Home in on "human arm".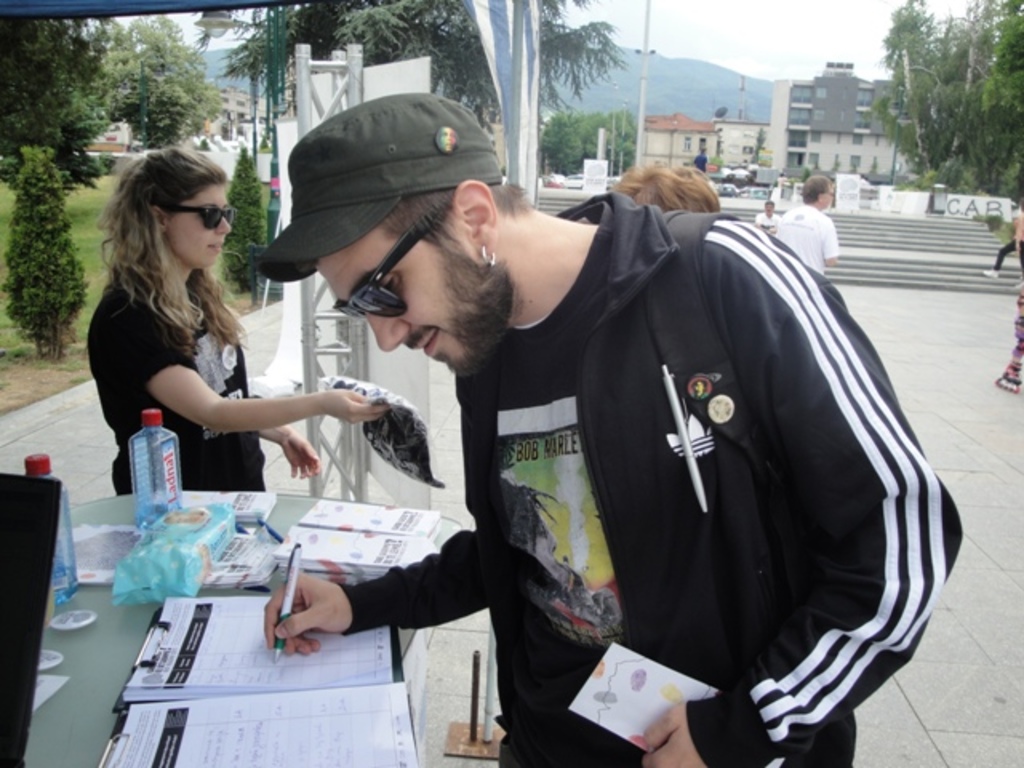
Homed in at <region>829, 218, 845, 270</region>.
